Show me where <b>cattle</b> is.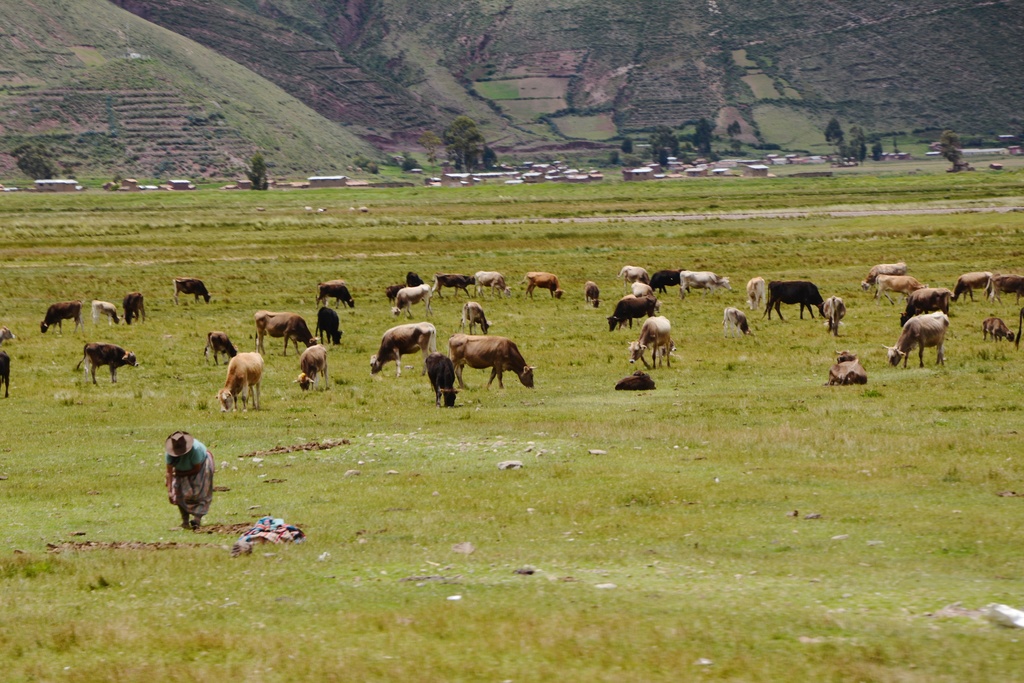
<b>cattle</b> is at BBox(118, 290, 147, 325).
